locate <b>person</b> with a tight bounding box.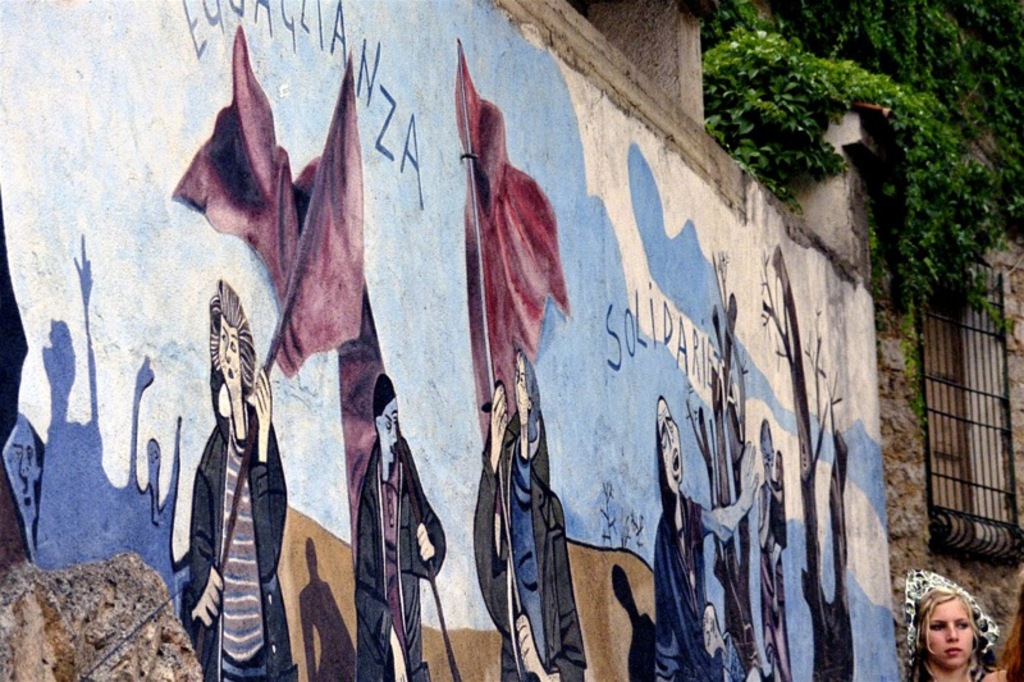
(left=637, top=376, right=749, bottom=681).
